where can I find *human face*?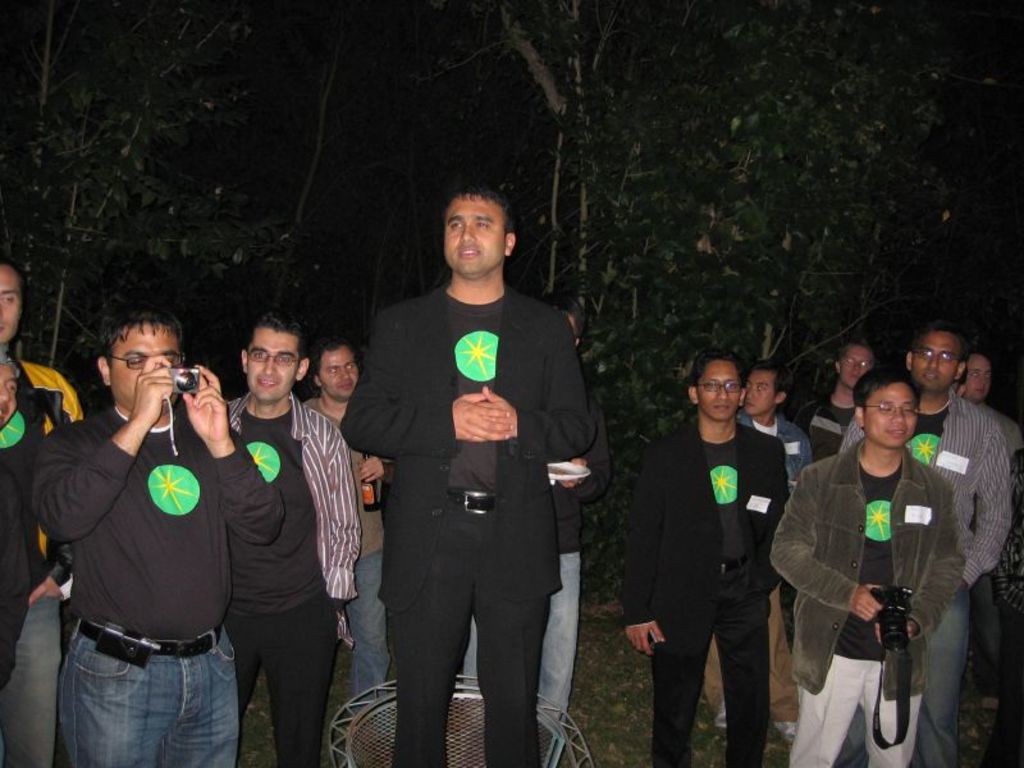
You can find it at (x1=0, y1=268, x2=19, y2=343).
